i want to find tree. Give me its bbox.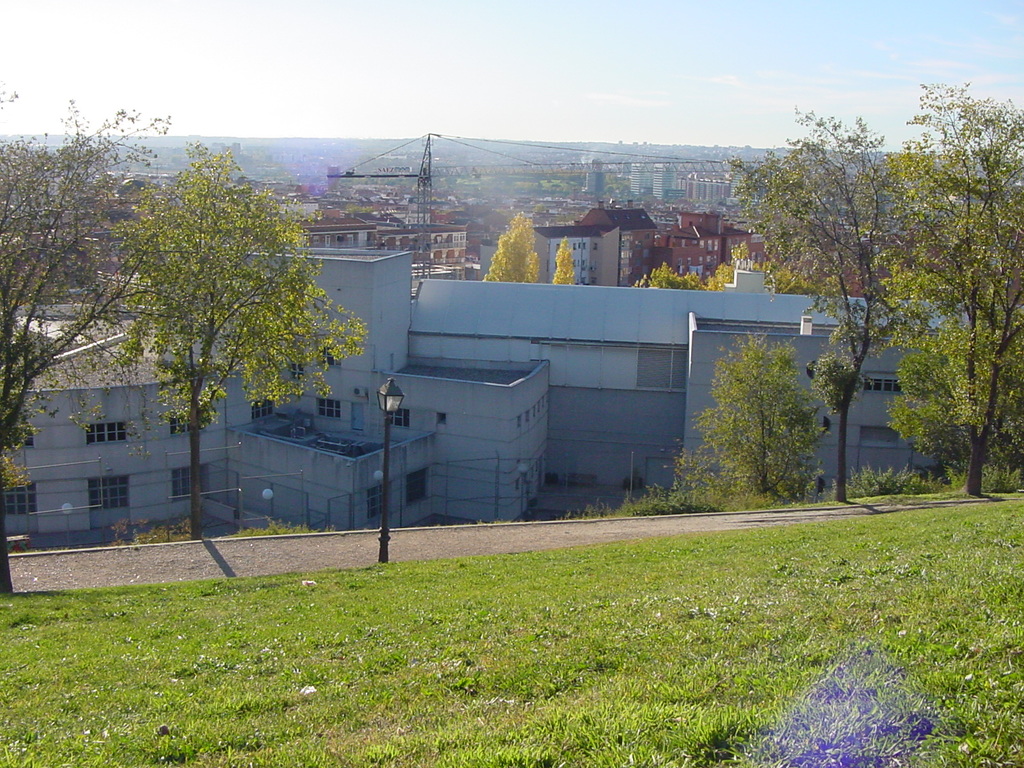
locate(873, 85, 1023, 503).
